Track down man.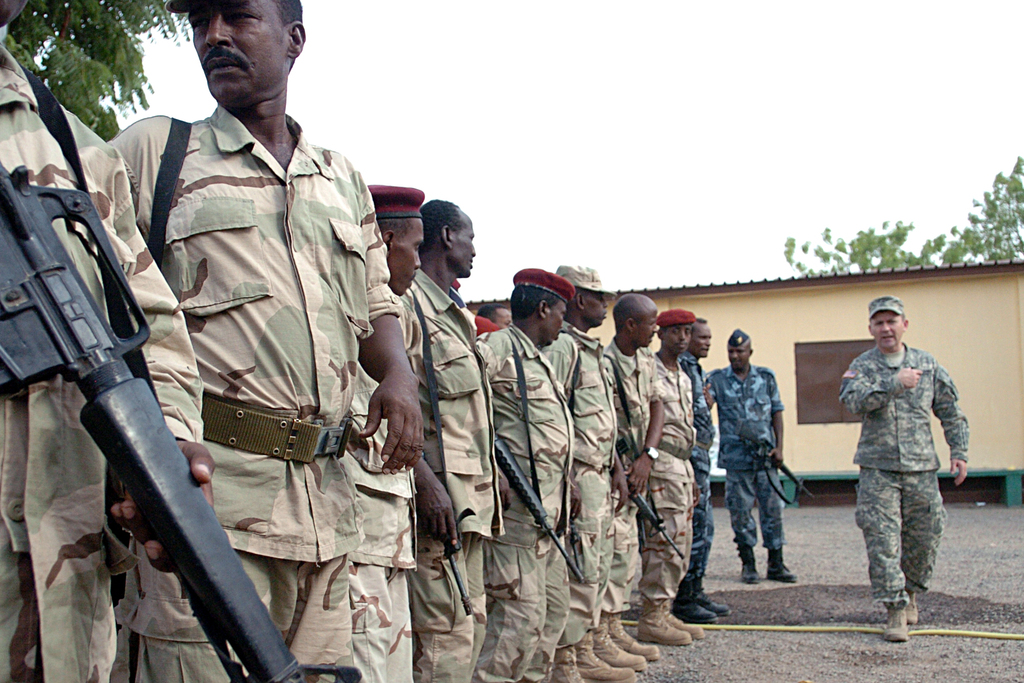
Tracked to l=643, t=309, r=690, b=630.
